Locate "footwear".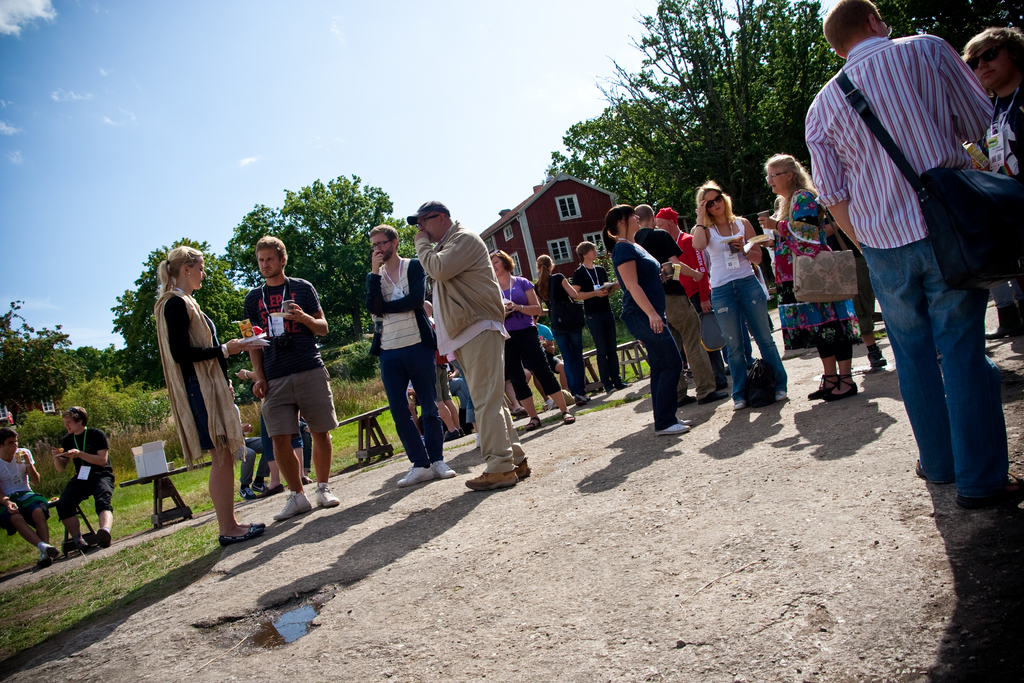
Bounding box: (731, 402, 742, 411).
